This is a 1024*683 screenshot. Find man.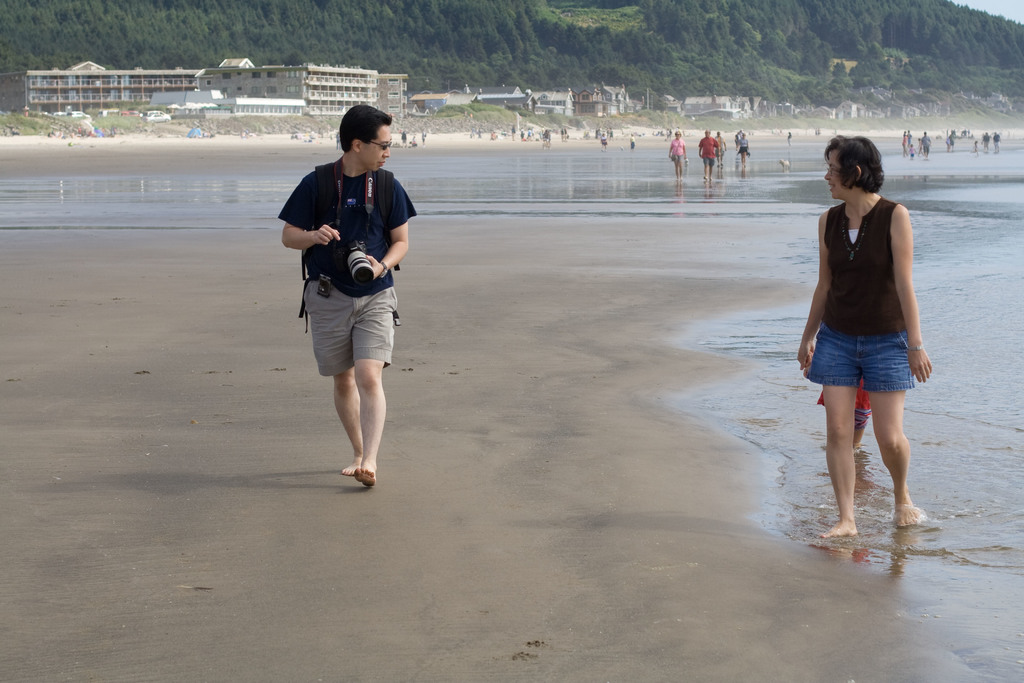
Bounding box: box(696, 129, 720, 183).
